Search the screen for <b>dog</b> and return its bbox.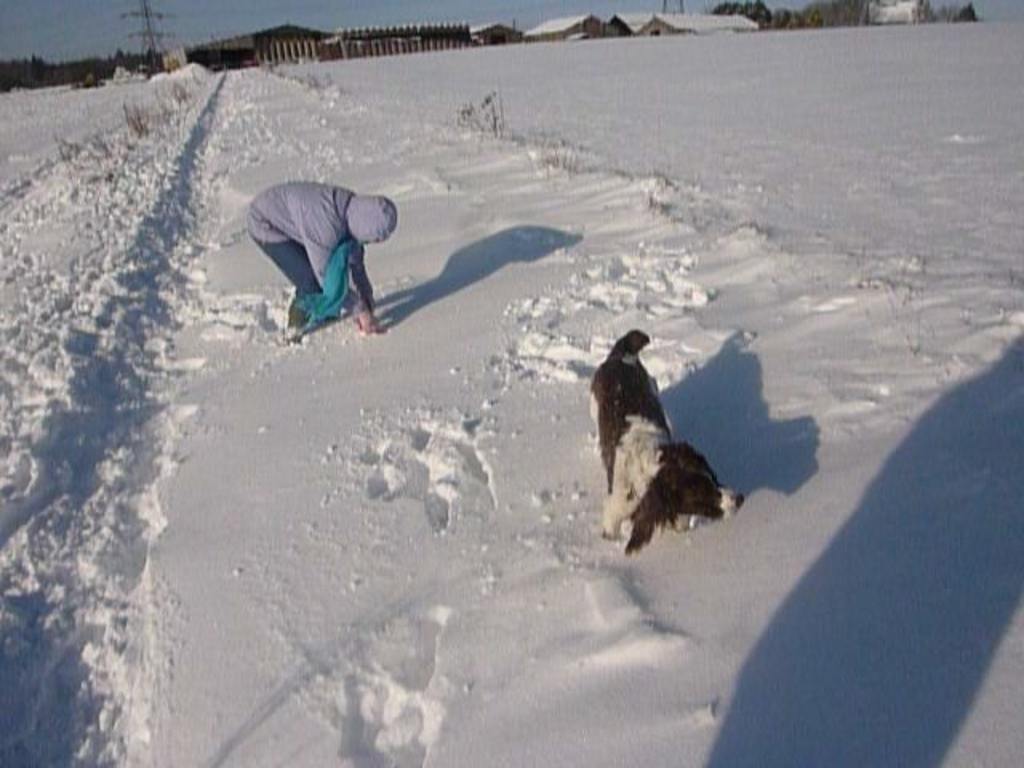
Found: 586 330 747 557.
